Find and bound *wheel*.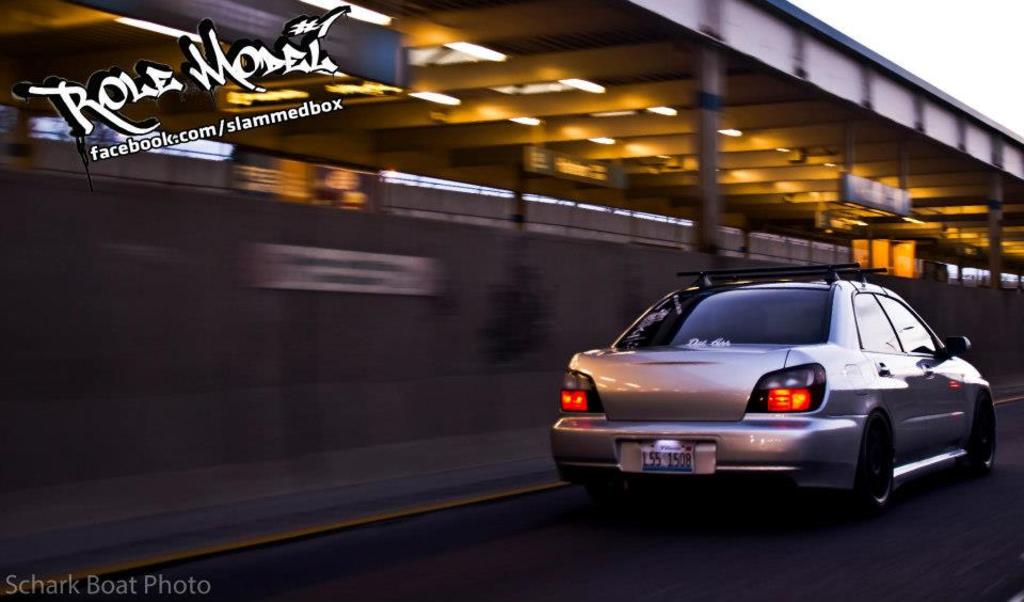
Bound: <box>971,397,1004,482</box>.
